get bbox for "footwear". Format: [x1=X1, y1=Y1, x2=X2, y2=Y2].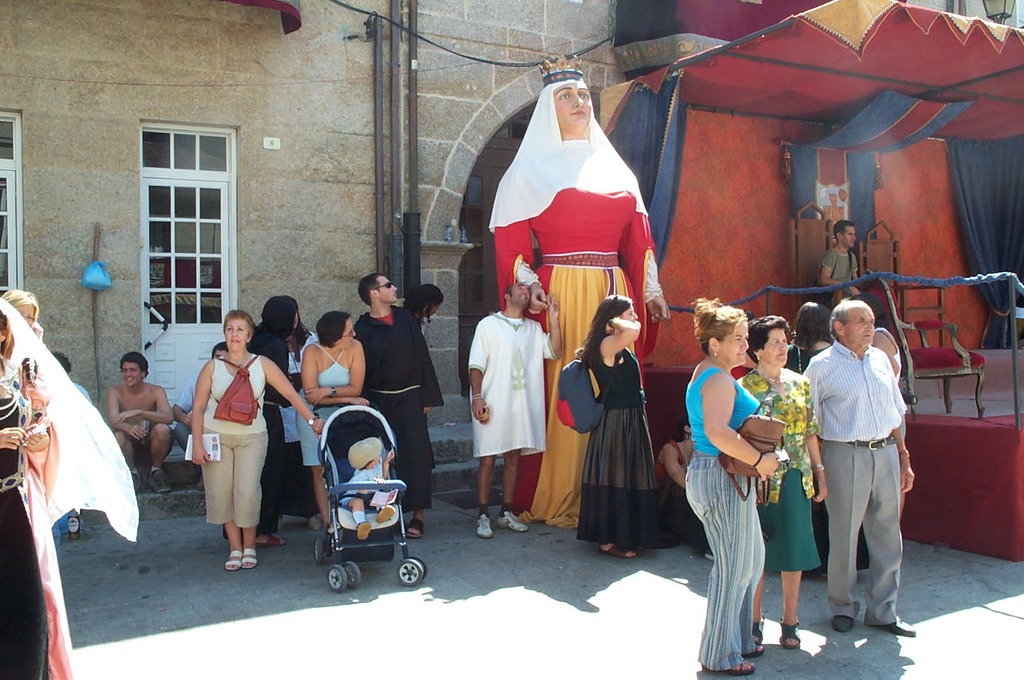
[x1=356, y1=518, x2=369, y2=540].
